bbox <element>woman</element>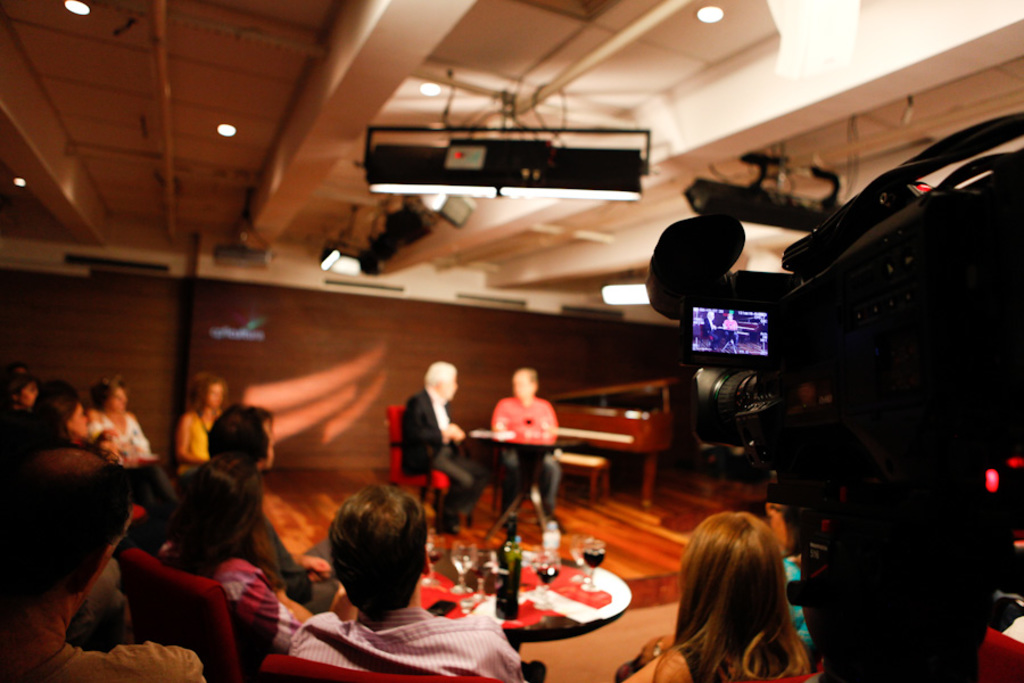
rect(634, 495, 841, 682)
